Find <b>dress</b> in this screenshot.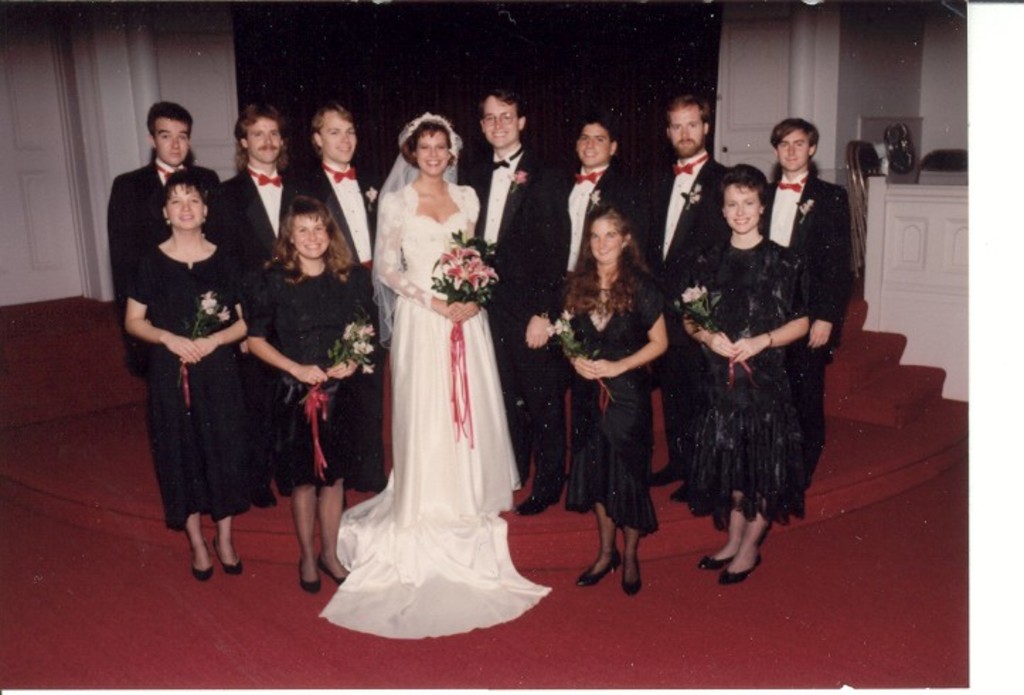
The bounding box for <b>dress</b> is (x1=559, y1=269, x2=669, y2=539).
